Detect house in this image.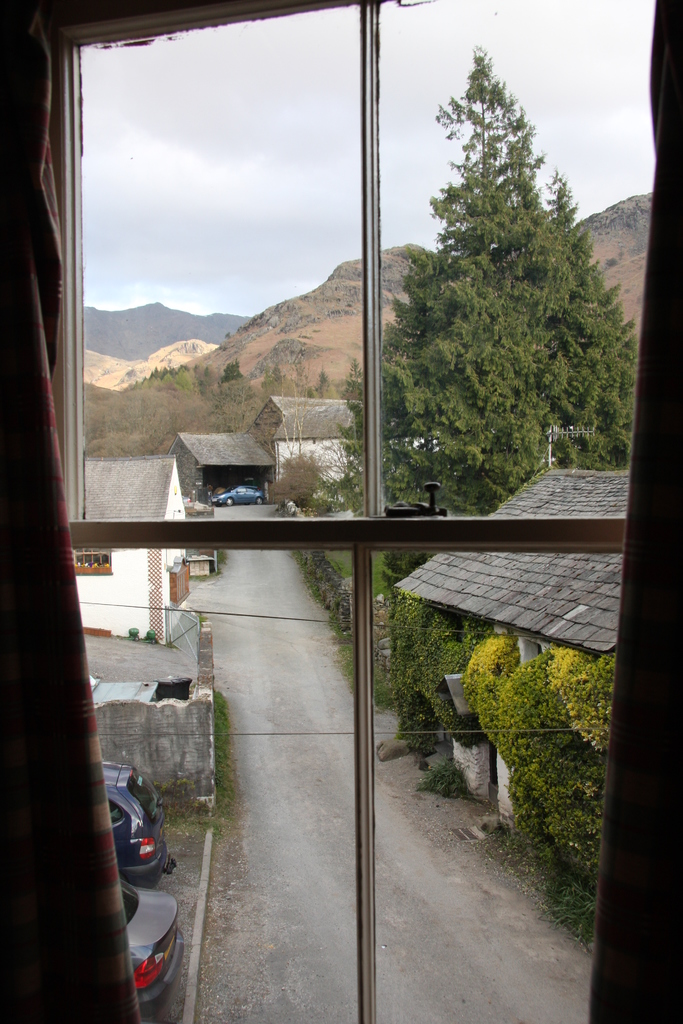
Detection: detection(386, 446, 634, 826).
